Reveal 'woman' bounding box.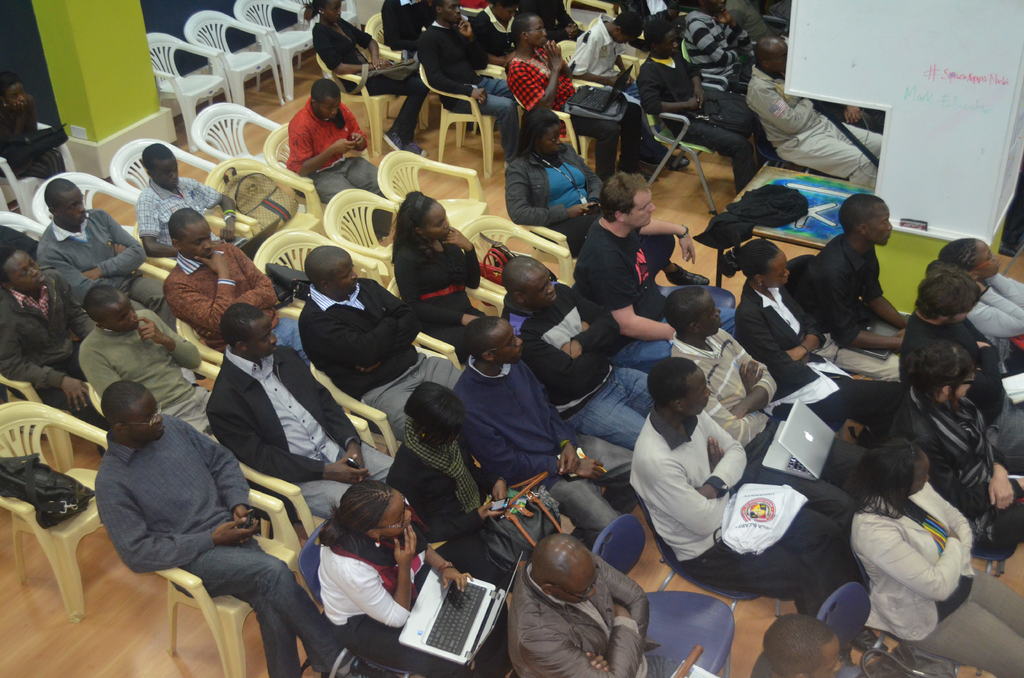
Revealed: crop(886, 344, 1023, 568).
